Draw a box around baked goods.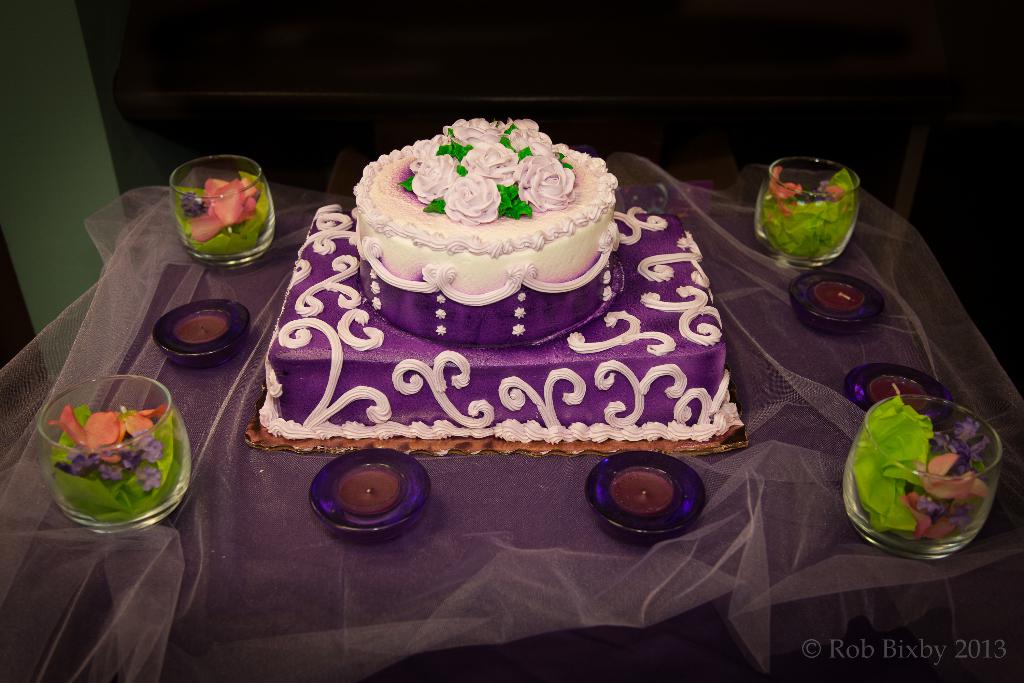
255/113/740/441.
